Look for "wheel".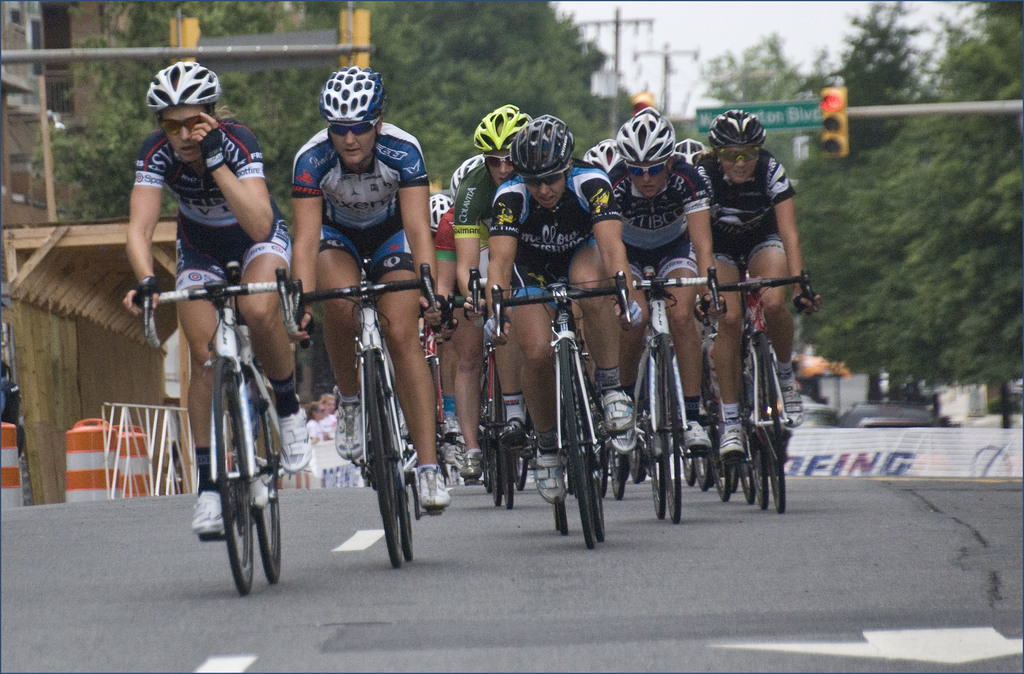
Found: BBox(513, 401, 531, 502).
